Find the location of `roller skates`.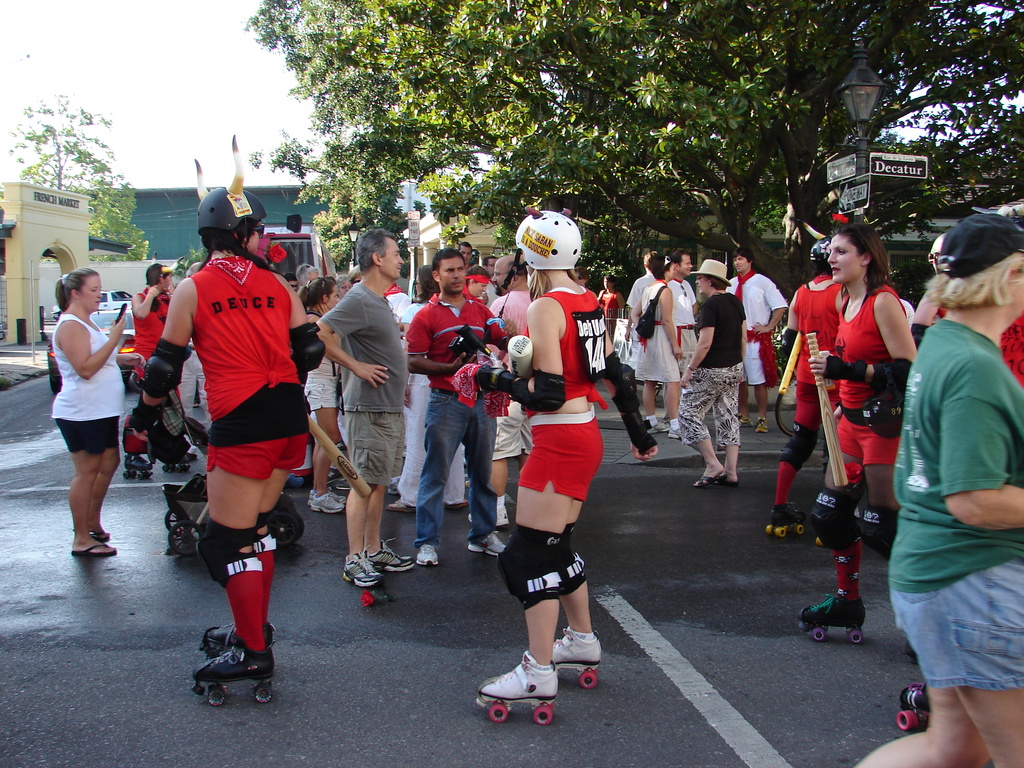
Location: locate(813, 534, 827, 546).
